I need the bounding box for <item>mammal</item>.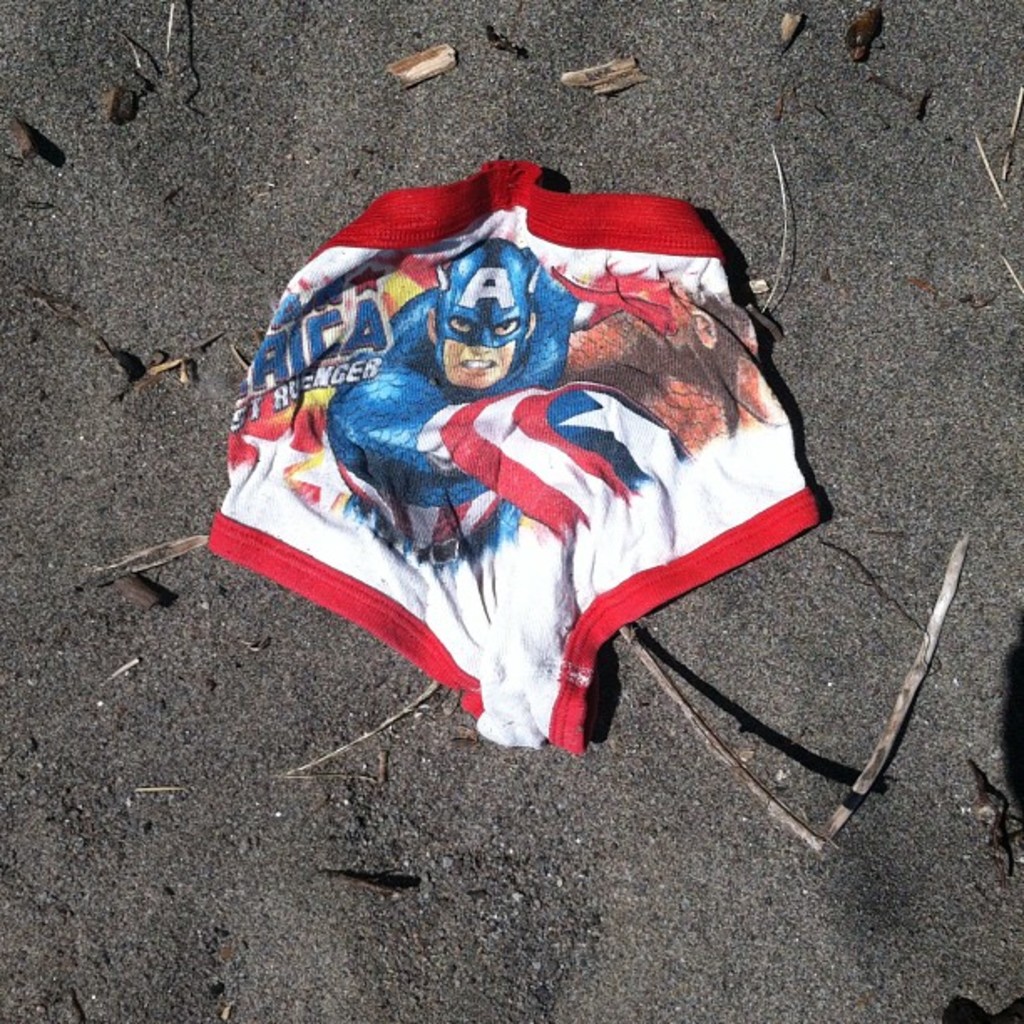
Here it is: [293,226,768,559].
